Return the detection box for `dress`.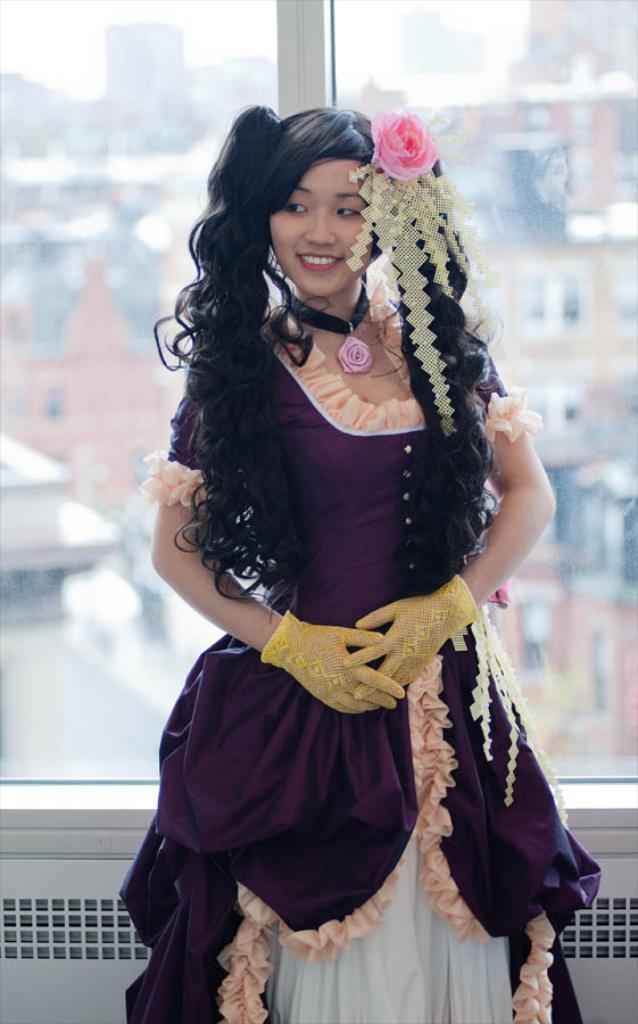
Rect(125, 304, 599, 1023).
